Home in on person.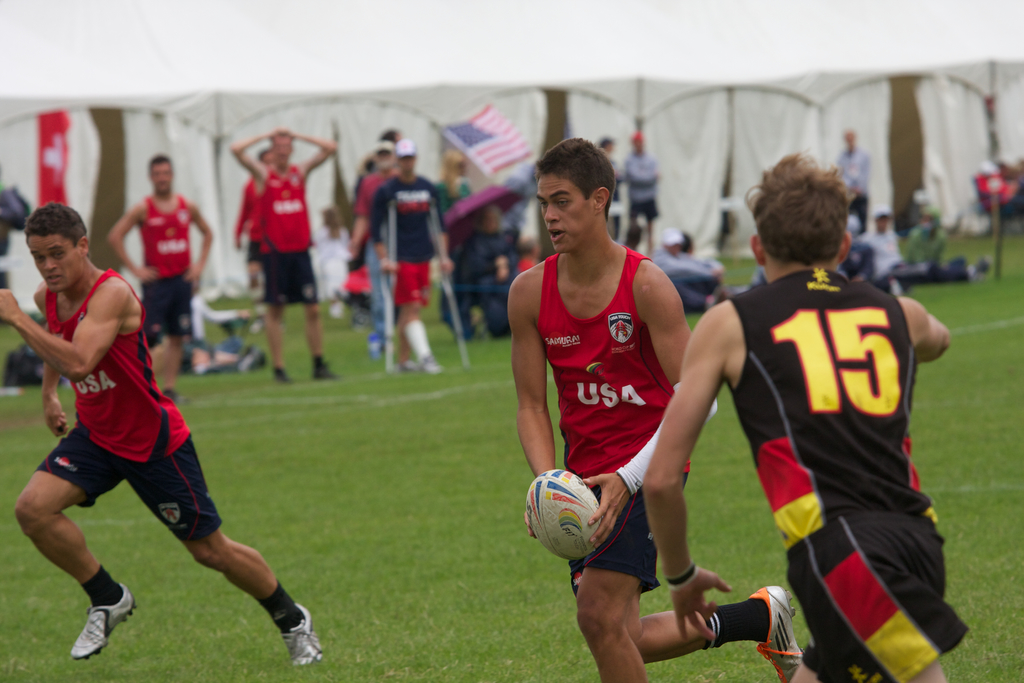
Homed in at {"x1": 108, "y1": 152, "x2": 216, "y2": 378}.
